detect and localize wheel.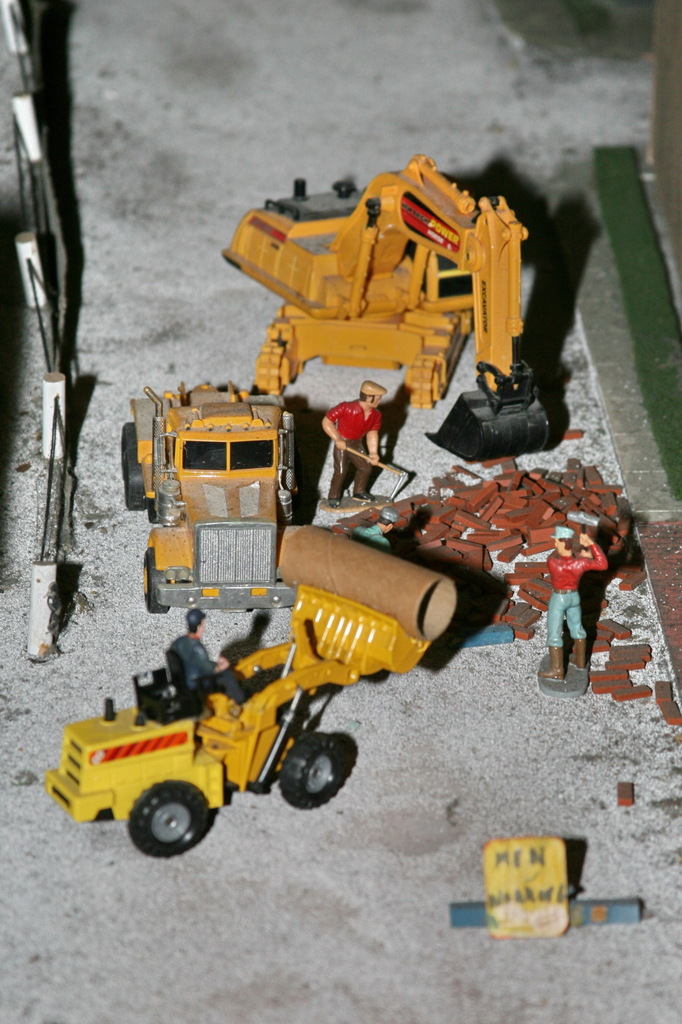
Localized at [122, 420, 148, 518].
